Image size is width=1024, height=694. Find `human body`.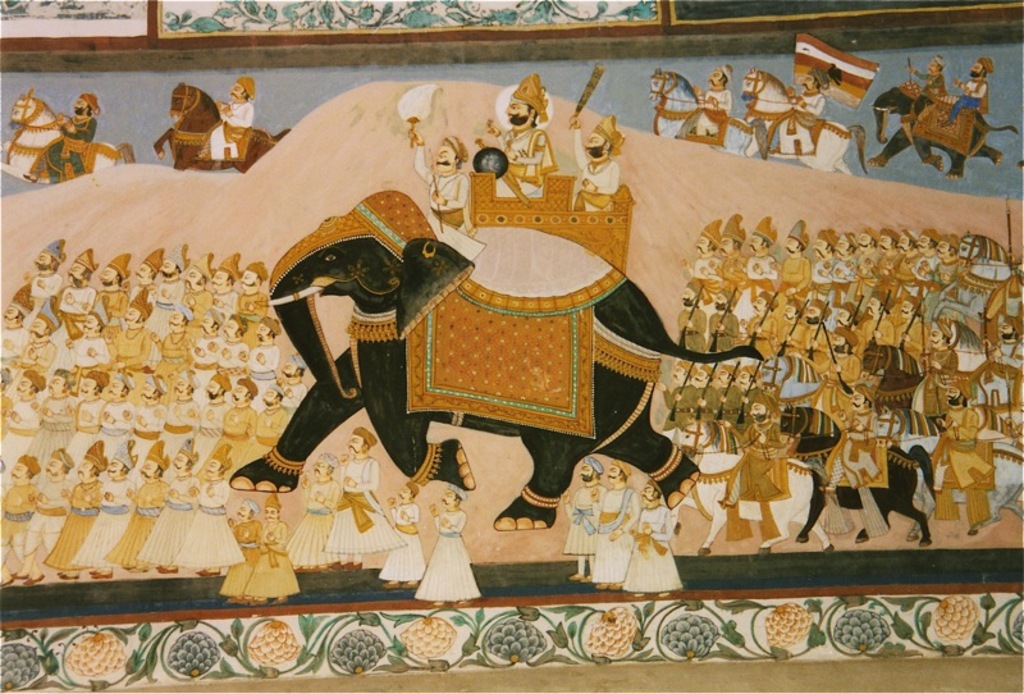
box=[854, 293, 888, 344].
